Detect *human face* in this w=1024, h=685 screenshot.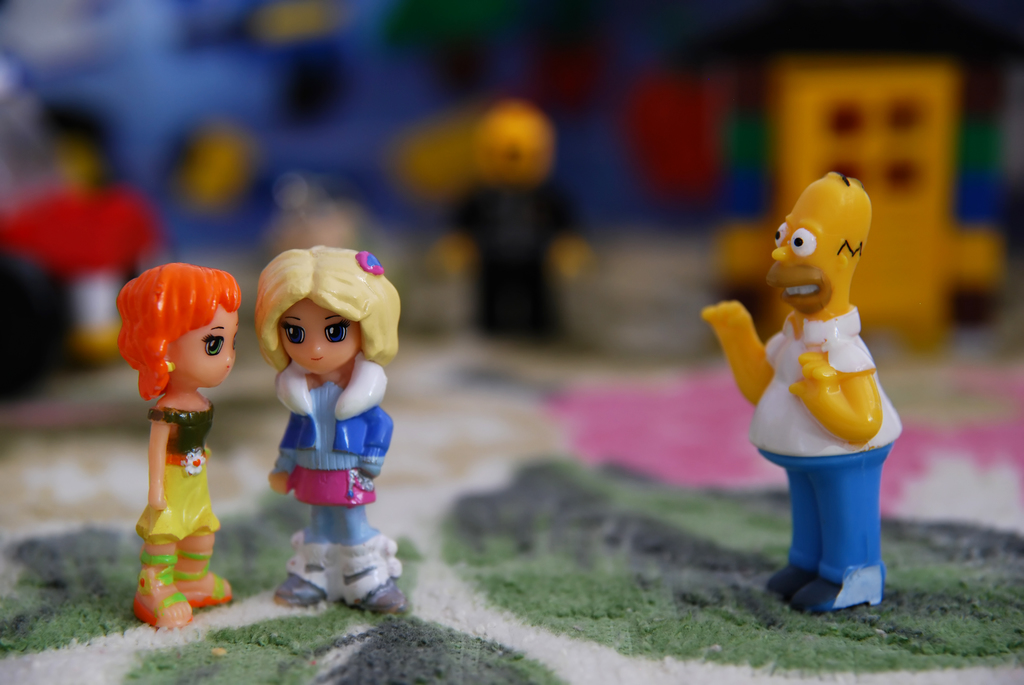
Detection: x1=278 y1=297 x2=360 y2=373.
